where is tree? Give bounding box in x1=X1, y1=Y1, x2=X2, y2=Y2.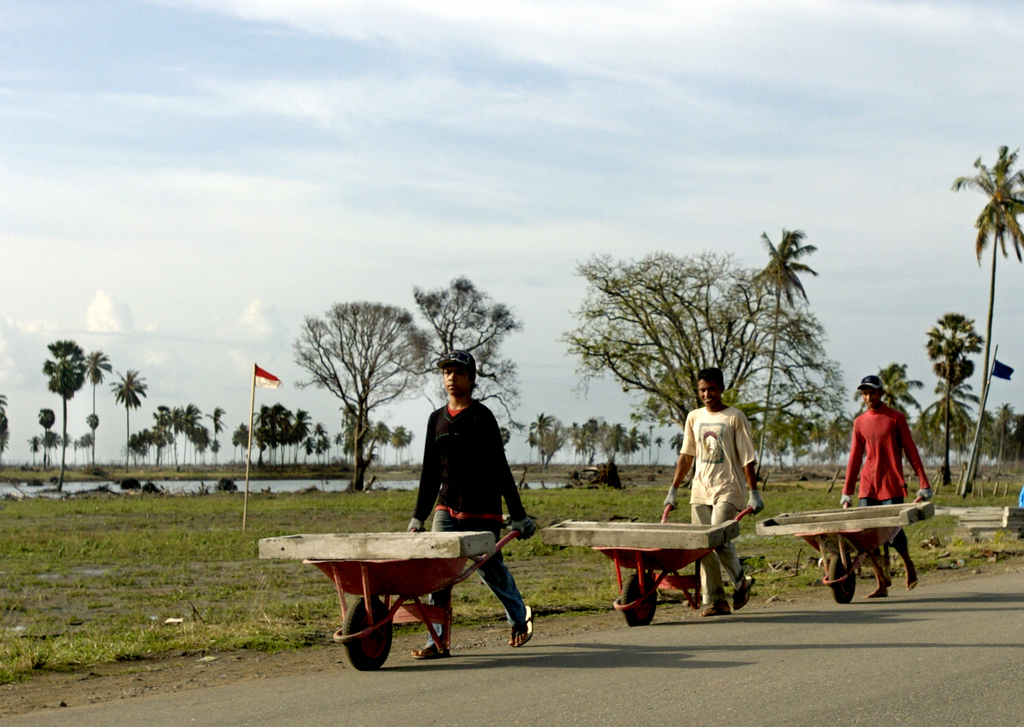
x1=181, y1=392, x2=210, y2=468.
